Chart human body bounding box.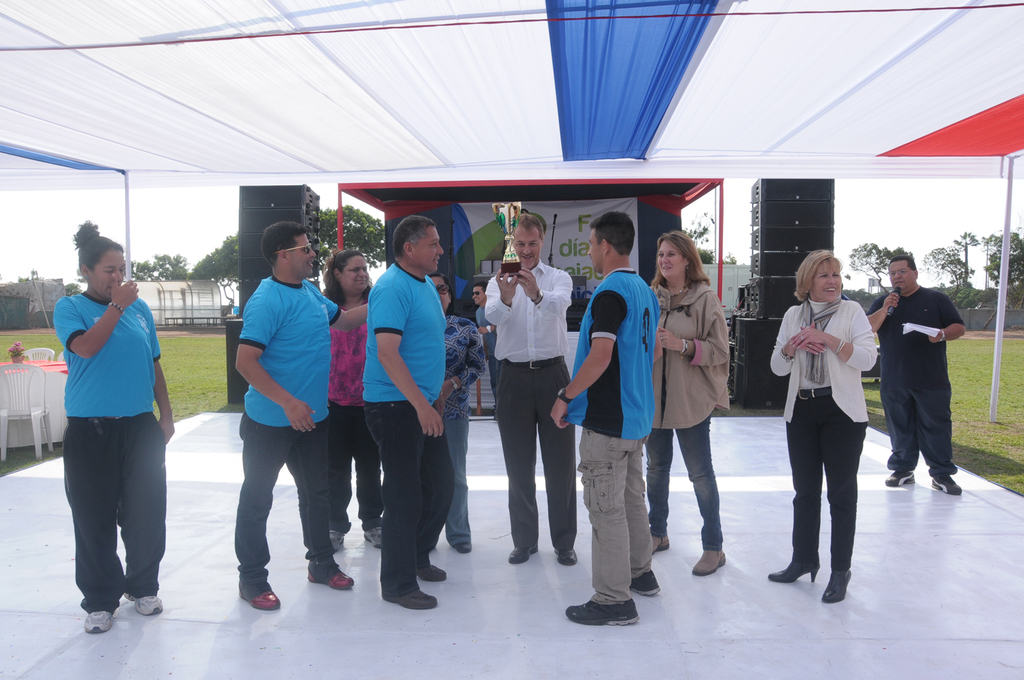
Charted: 480/305/496/419.
